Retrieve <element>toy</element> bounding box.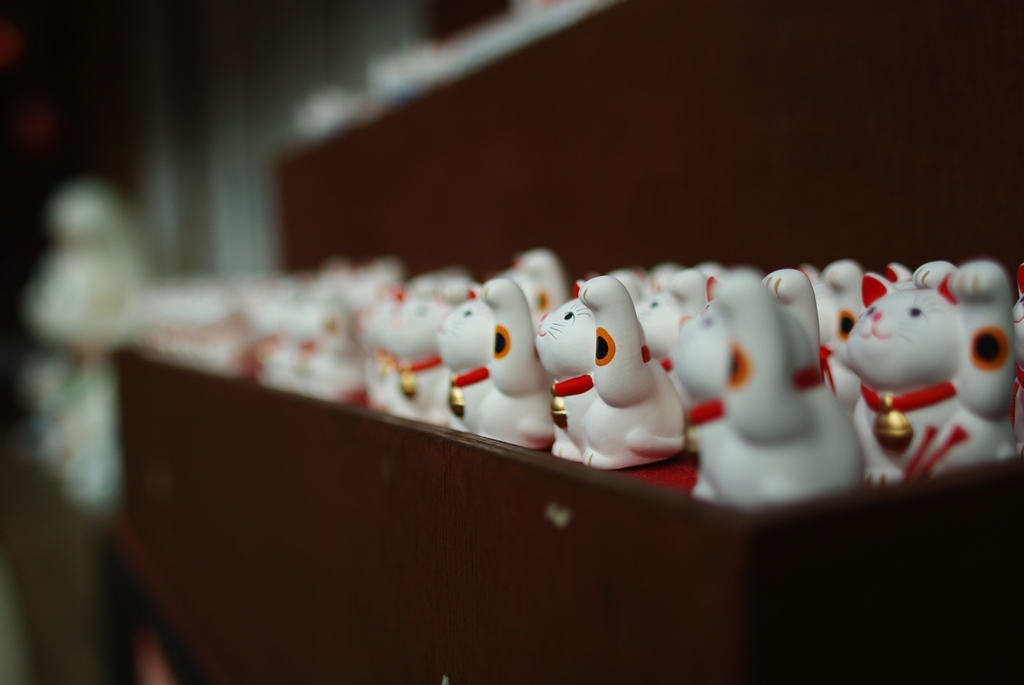
Bounding box: x1=534, y1=274, x2=682, y2=471.
